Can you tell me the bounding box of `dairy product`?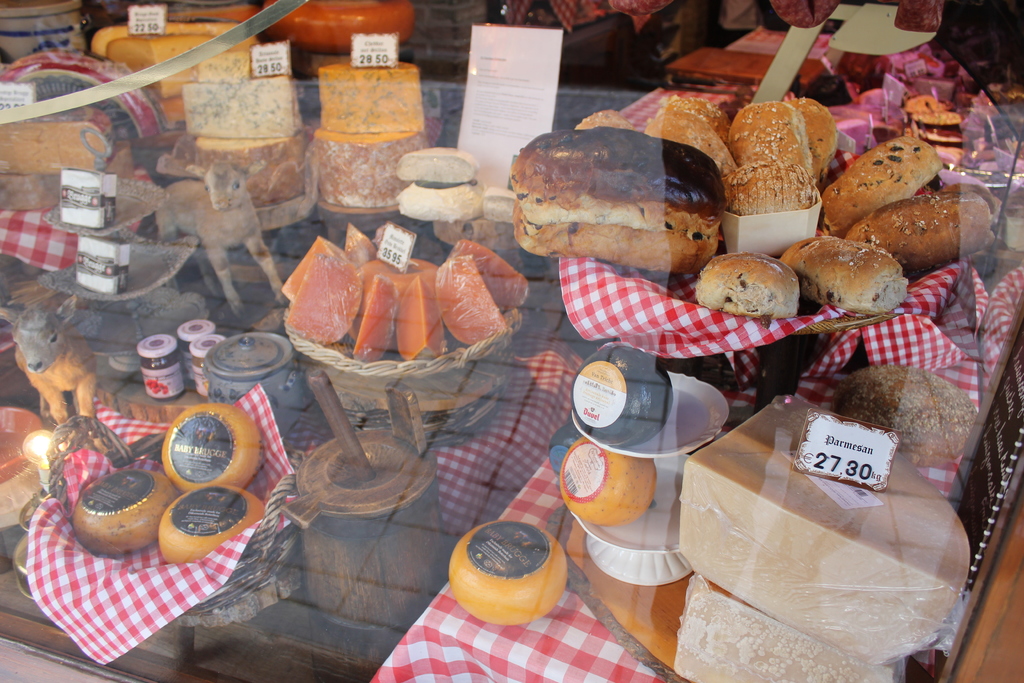
[675,396,970,662].
